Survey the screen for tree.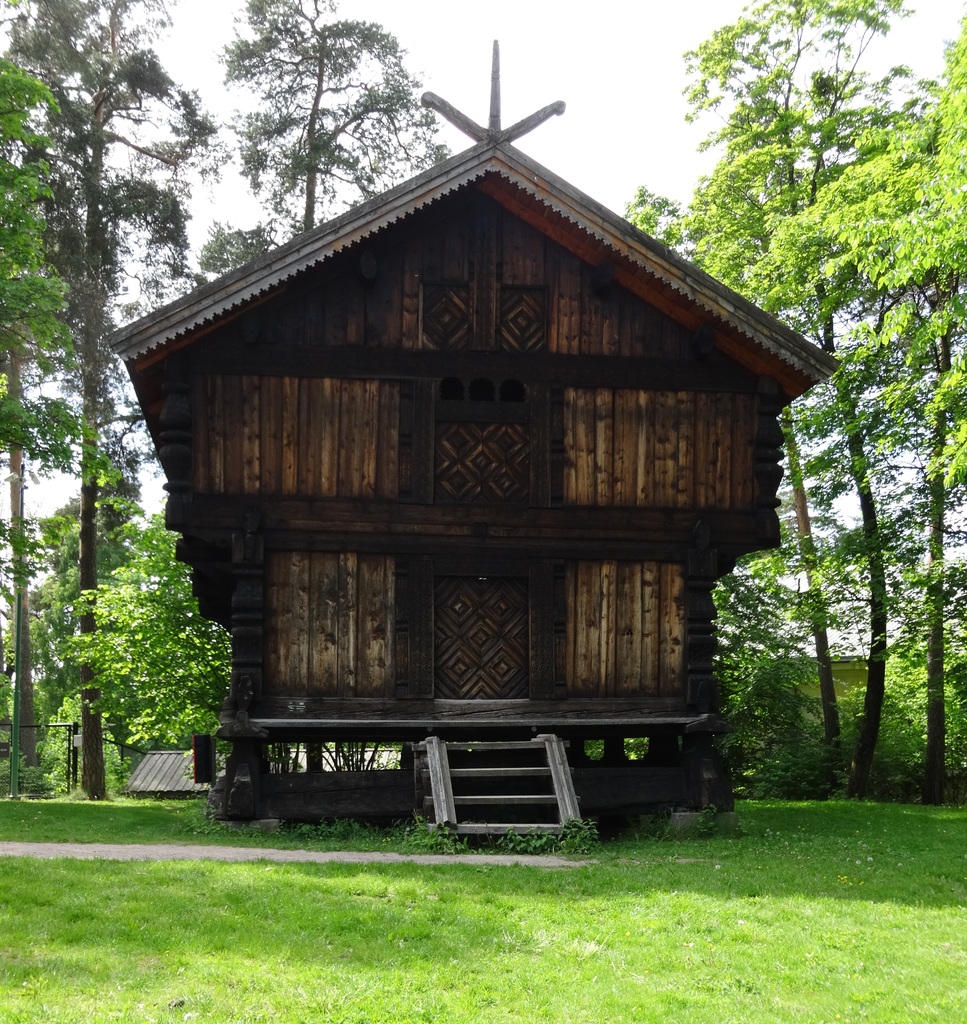
Survey found: (x1=671, y1=0, x2=911, y2=803).
